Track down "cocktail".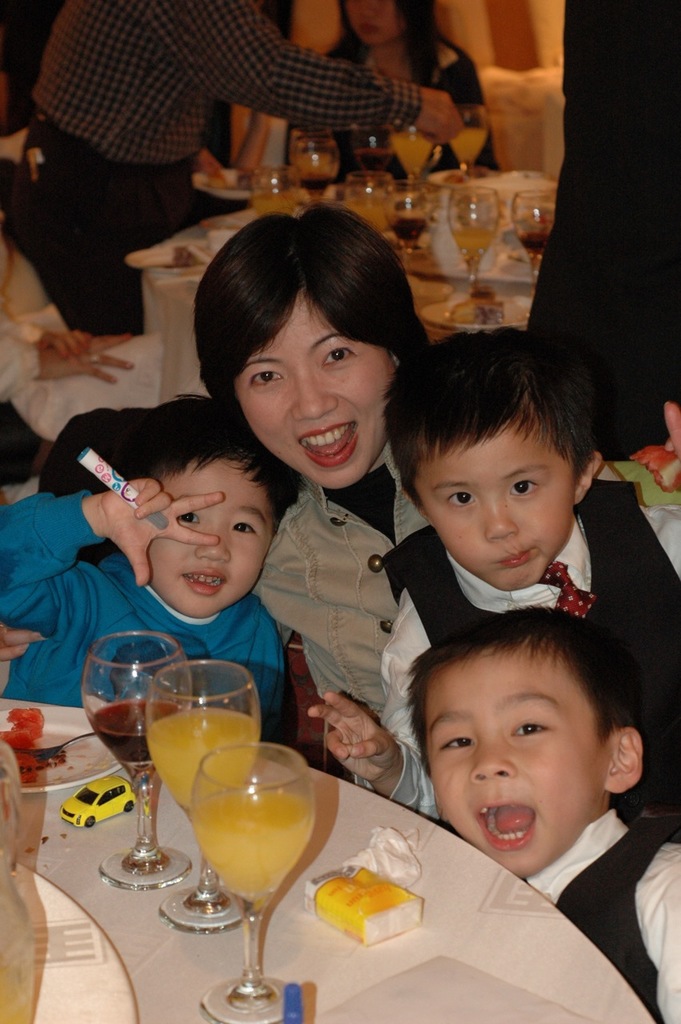
Tracked to 146:658:273:926.
